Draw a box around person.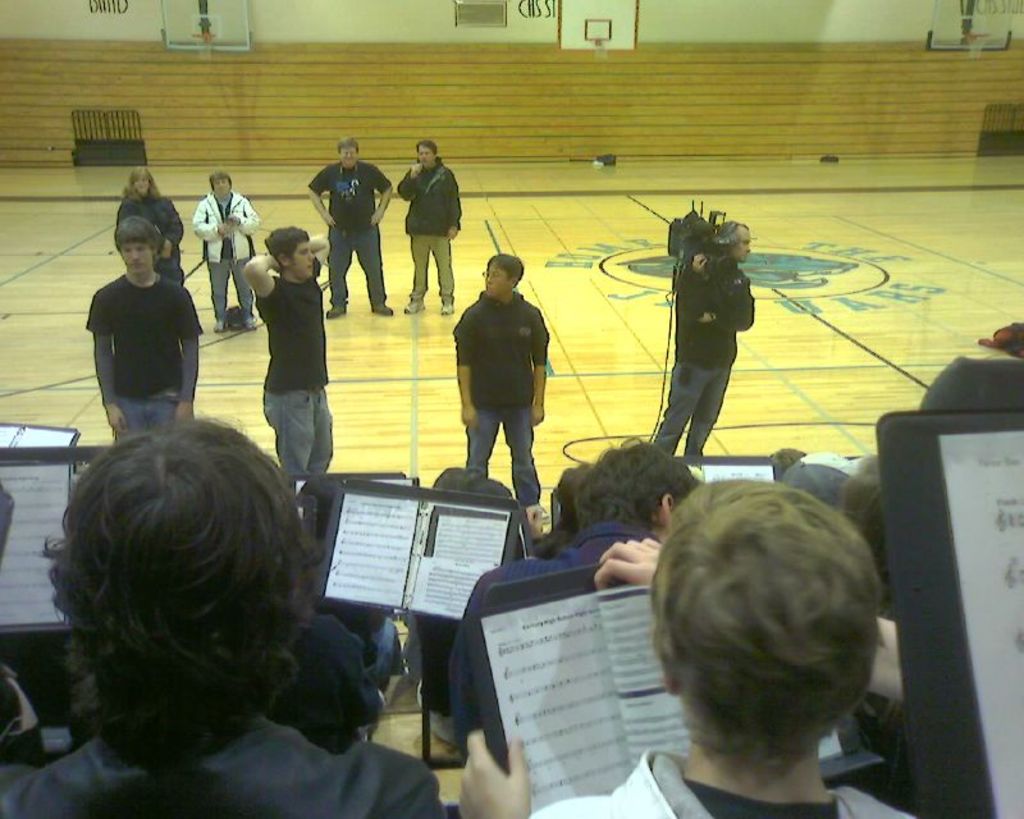
bbox=[188, 170, 260, 331].
